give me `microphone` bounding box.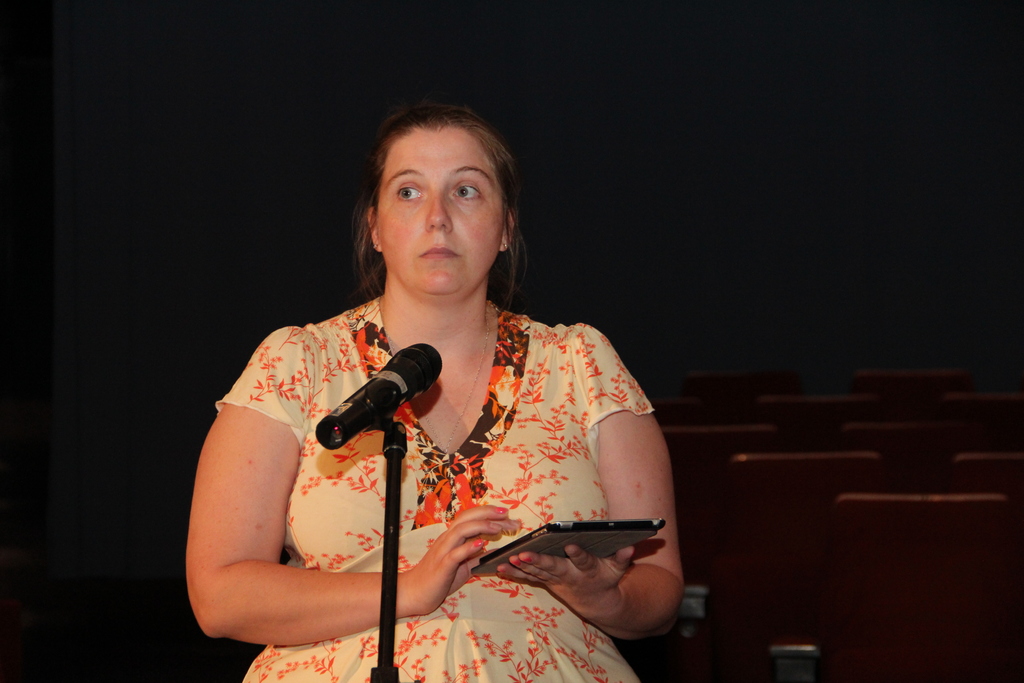
locate(315, 341, 446, 456).
